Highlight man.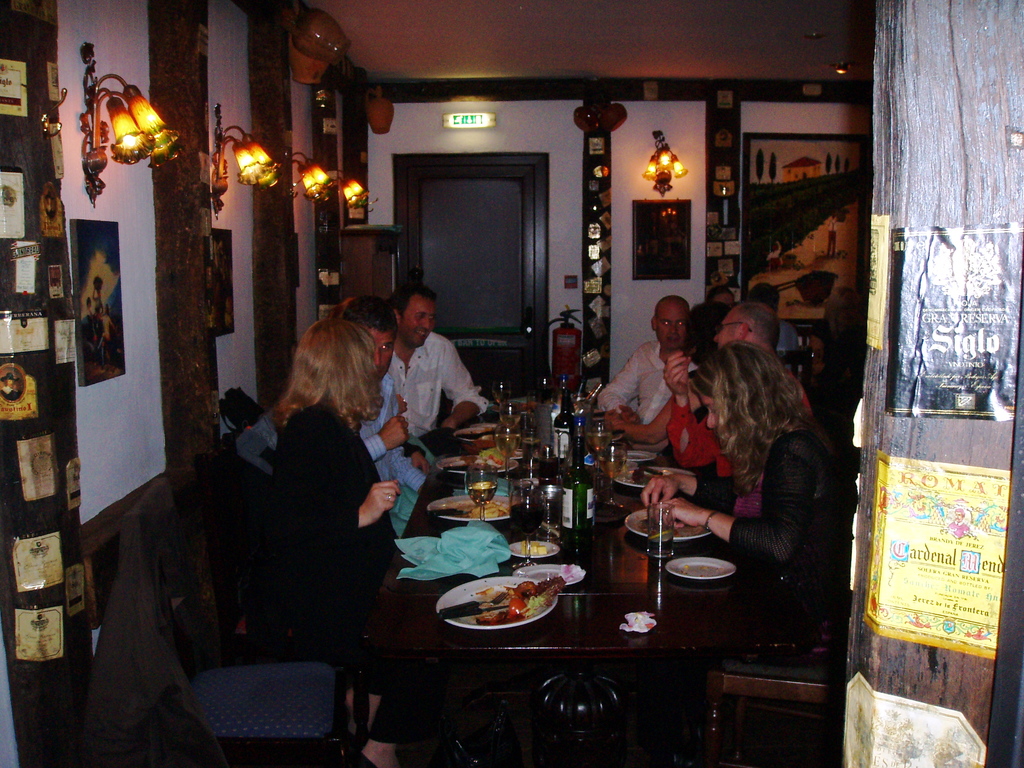
Highlighted region: [x1=0, y1=372, x2=25, y2=402].
